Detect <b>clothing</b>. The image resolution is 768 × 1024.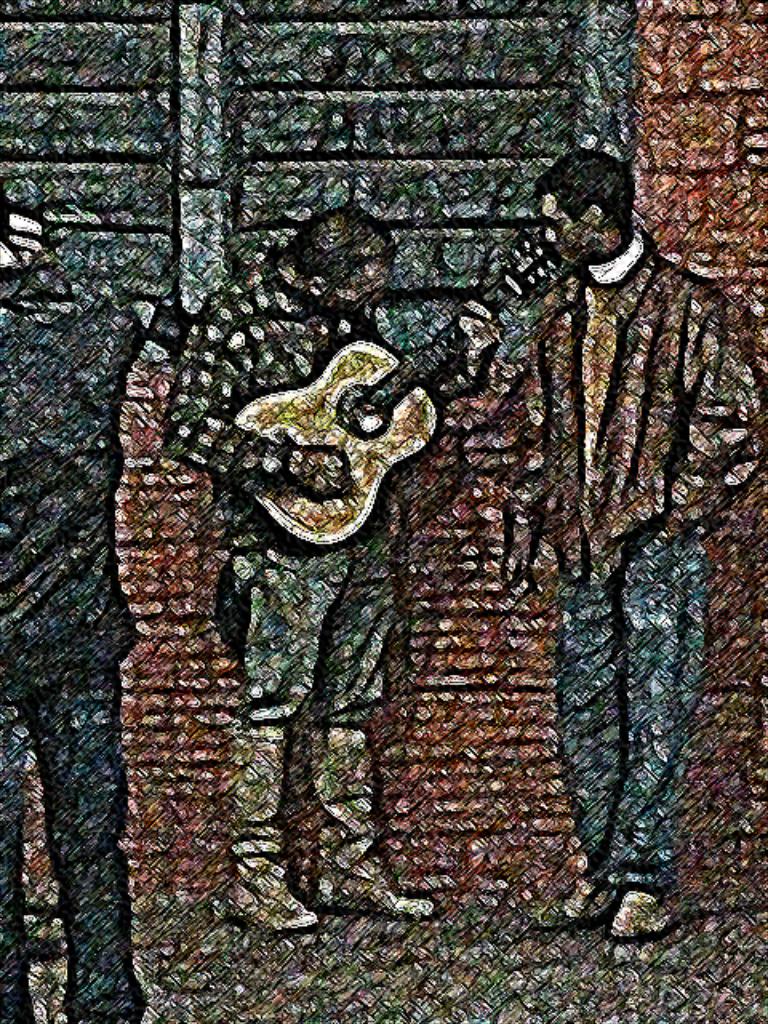
box=[0, 229, 160, 1022].
